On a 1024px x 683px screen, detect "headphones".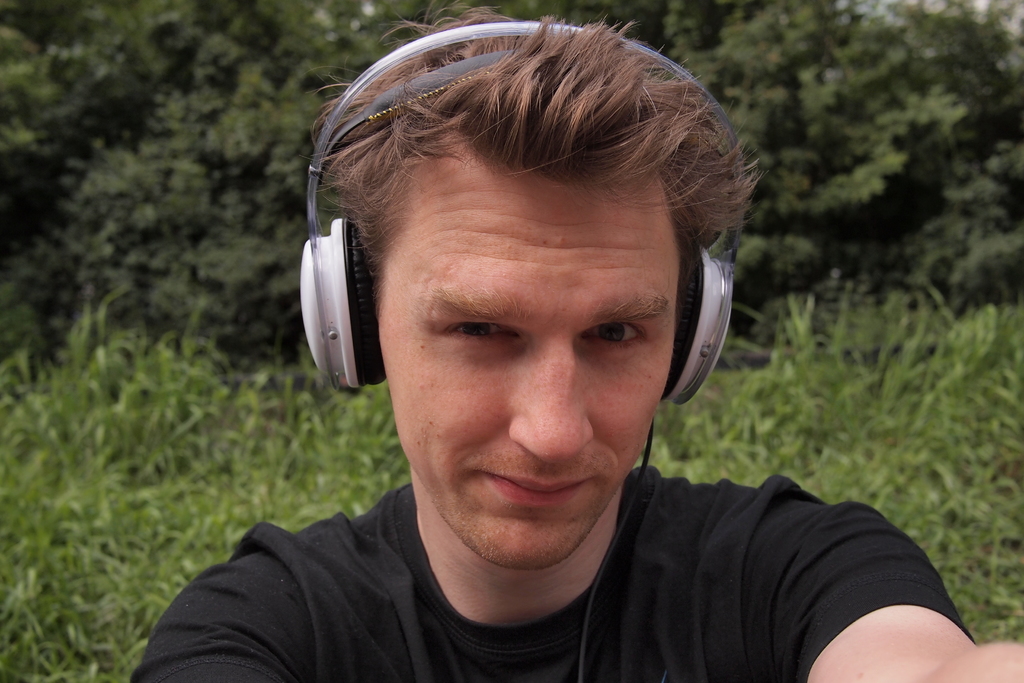
[x1=304, y1=19, x2=738, y2=411].
